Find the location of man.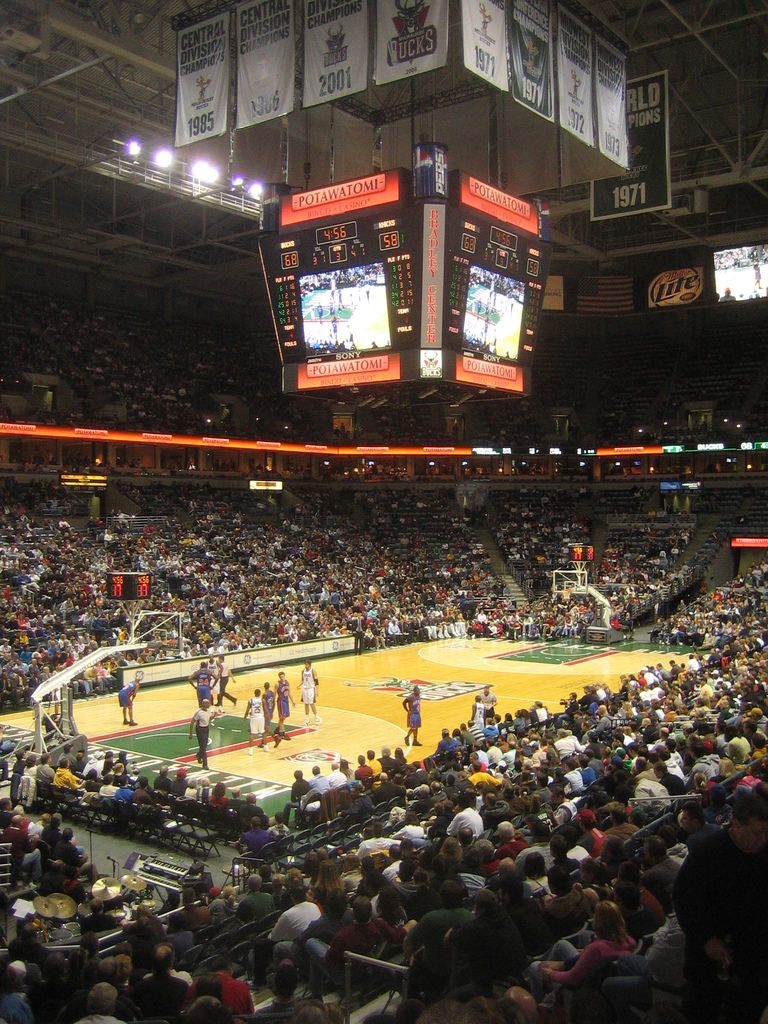
Location: select_region(294, 660, 322, 725).
